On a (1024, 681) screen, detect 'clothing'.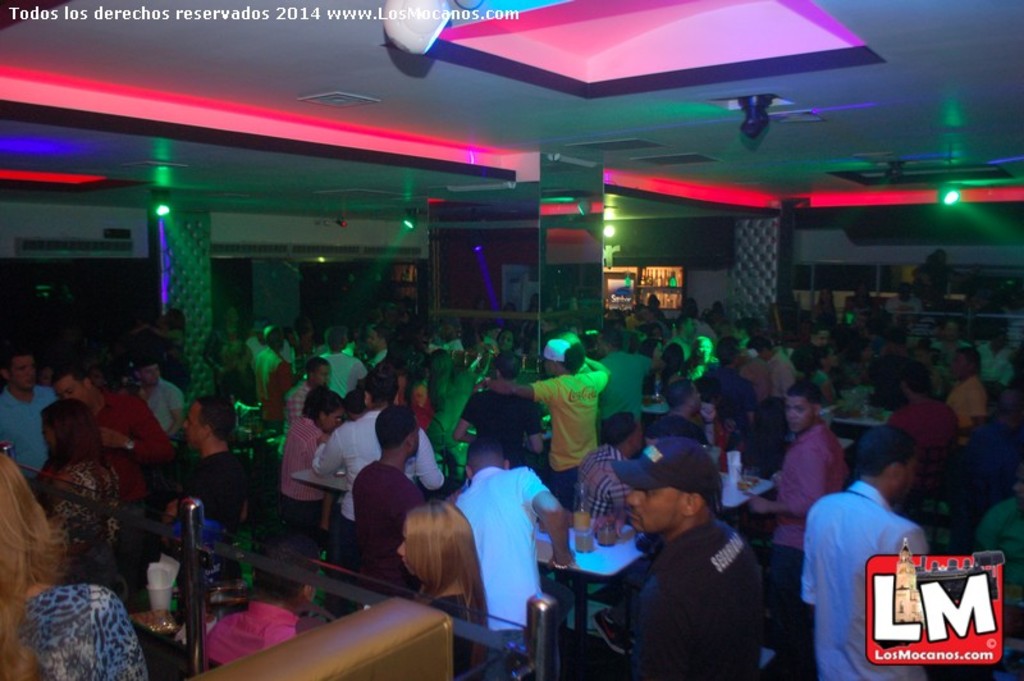
(left=92, top=387, right=168, bottom=498).
